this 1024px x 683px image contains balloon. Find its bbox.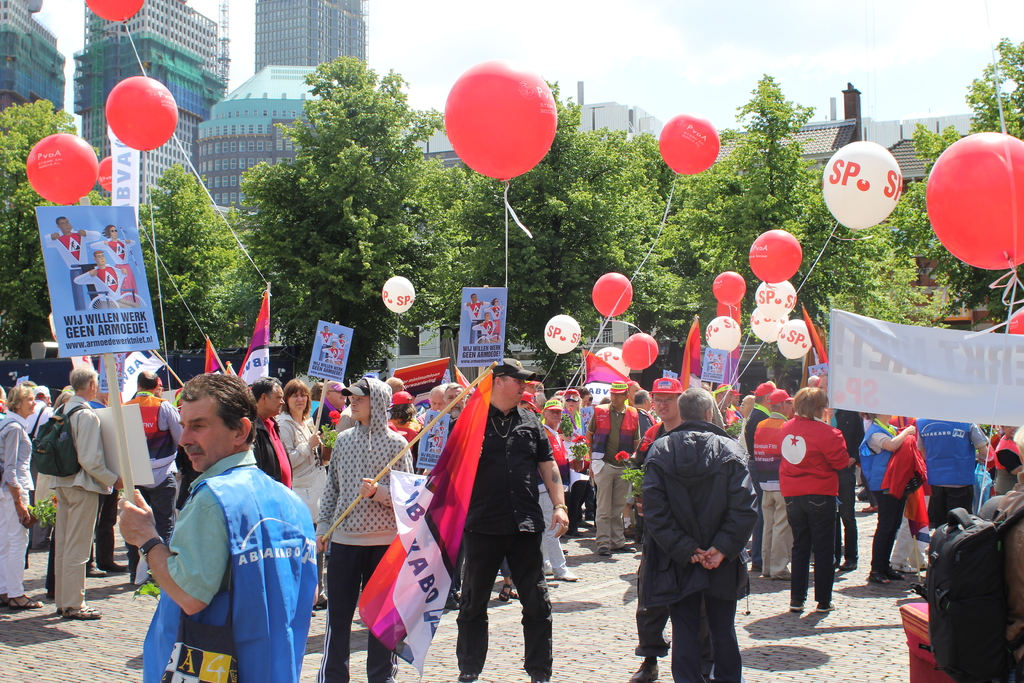
(749, 304, 789, 345).
